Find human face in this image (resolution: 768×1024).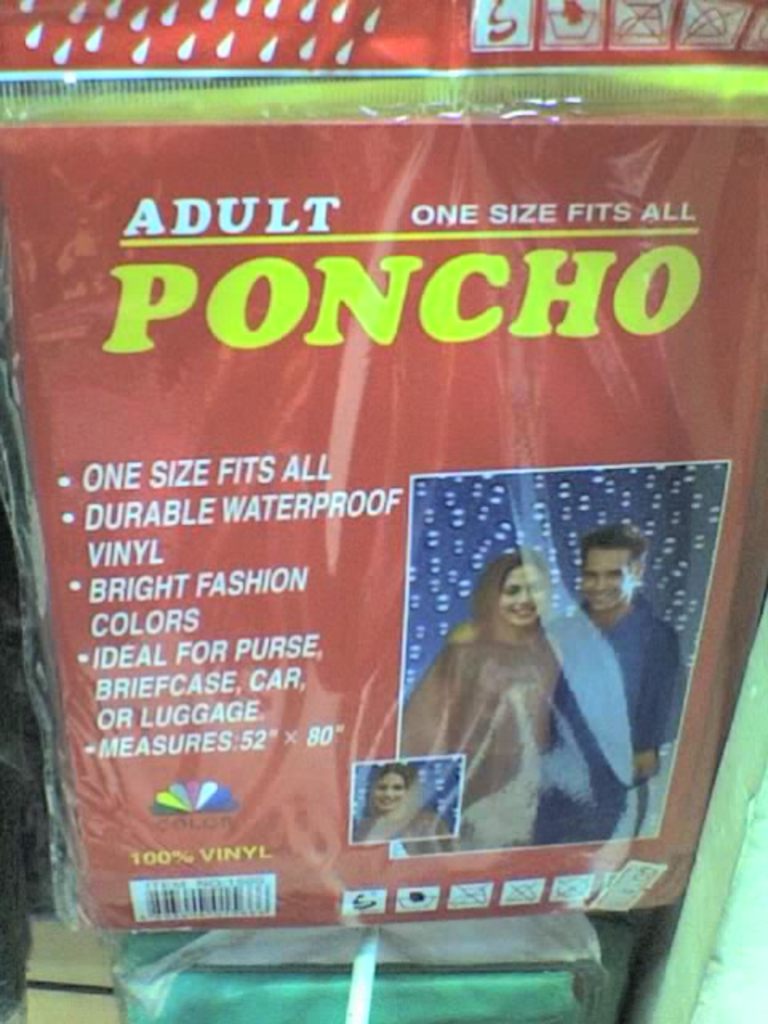
<region>579, 547, 635, 611</region>.
